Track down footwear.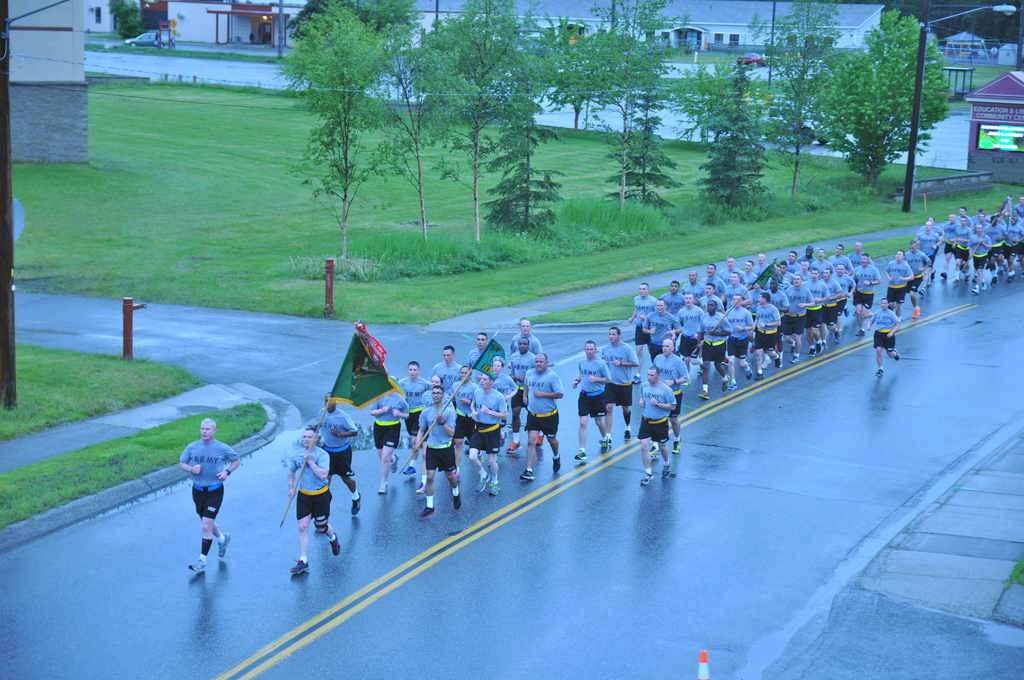
Tracked to x1=351 y1=491 x2=360 y2=515.
